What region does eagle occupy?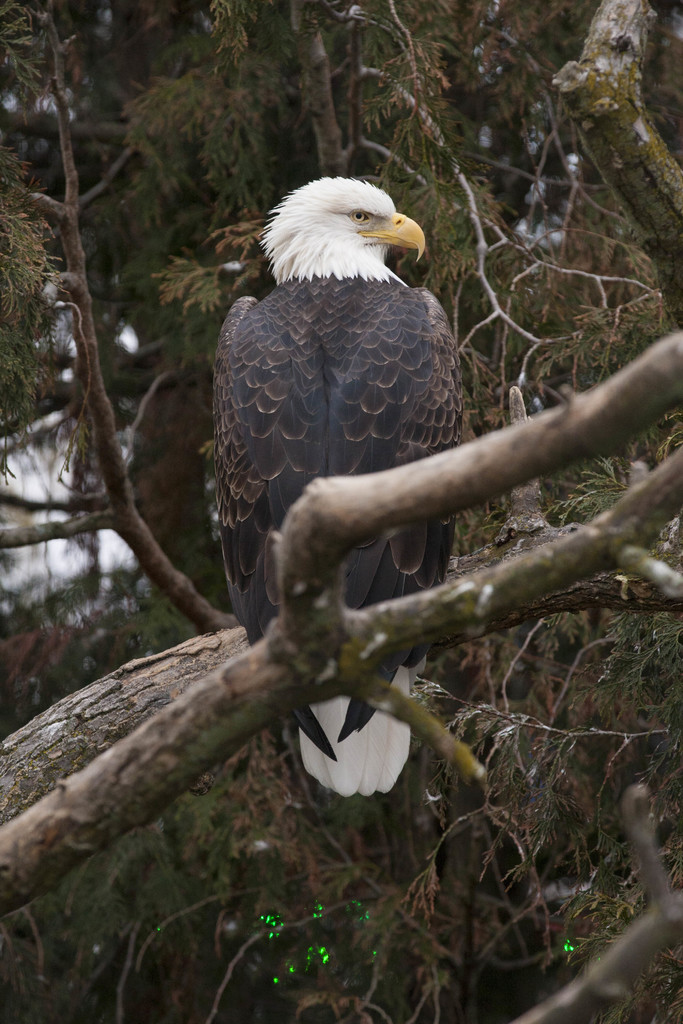
box(206, 171, 463, 799).
